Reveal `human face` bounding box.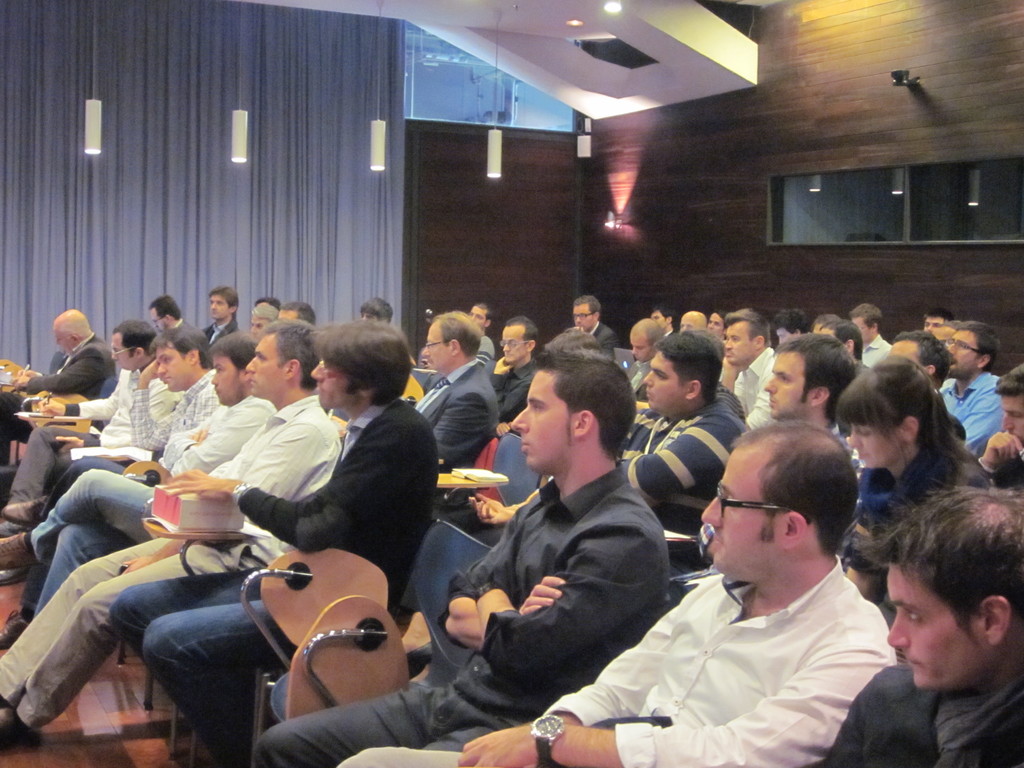
Revealed: bbox(110, 333, 138, 372).
